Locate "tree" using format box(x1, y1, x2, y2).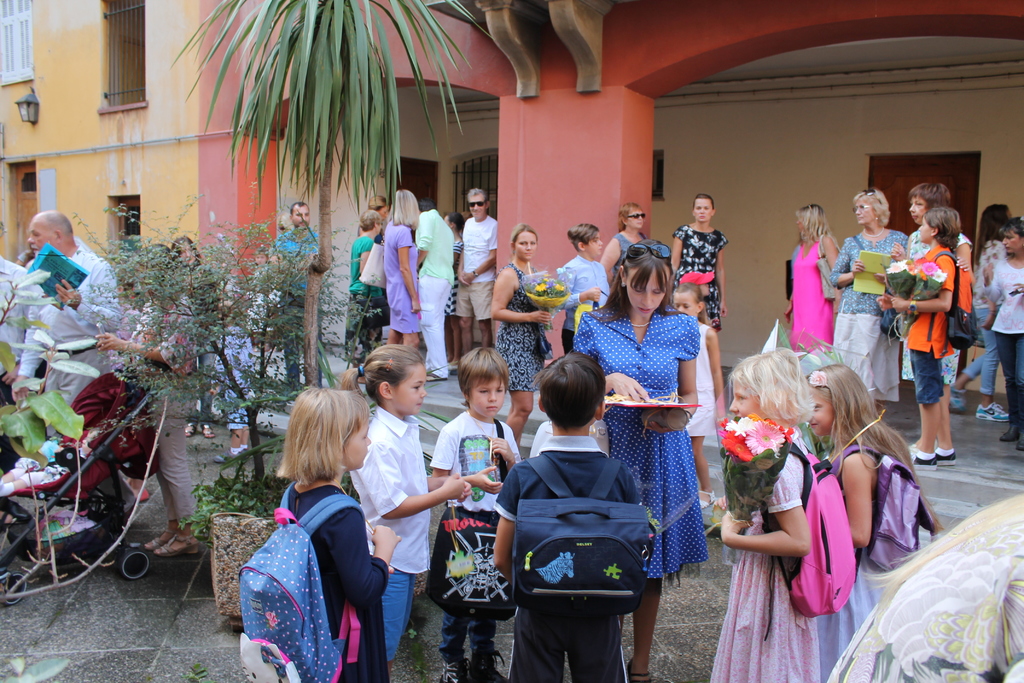
box(170, 1, 489, 213).
